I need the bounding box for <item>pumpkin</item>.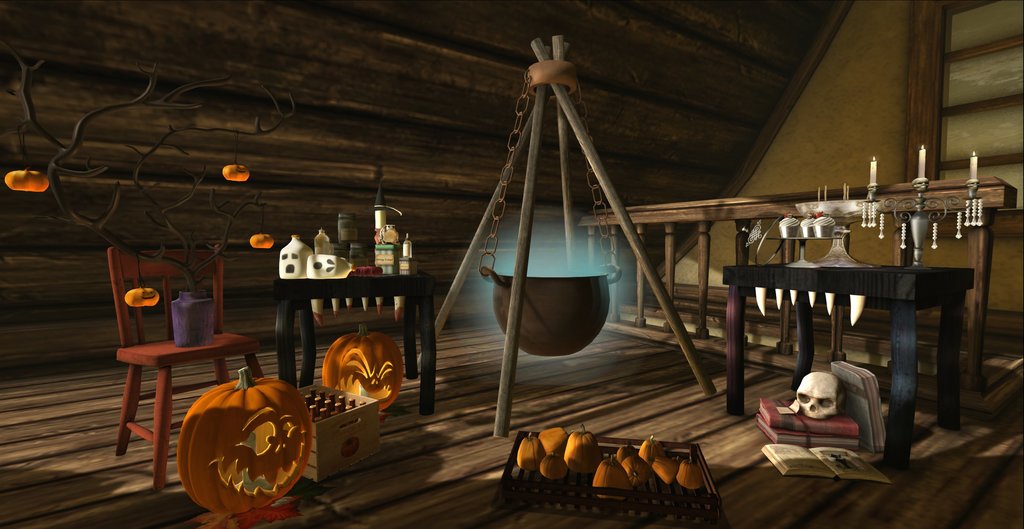
Here it is: l=4, t=166, r=51, b=193.
